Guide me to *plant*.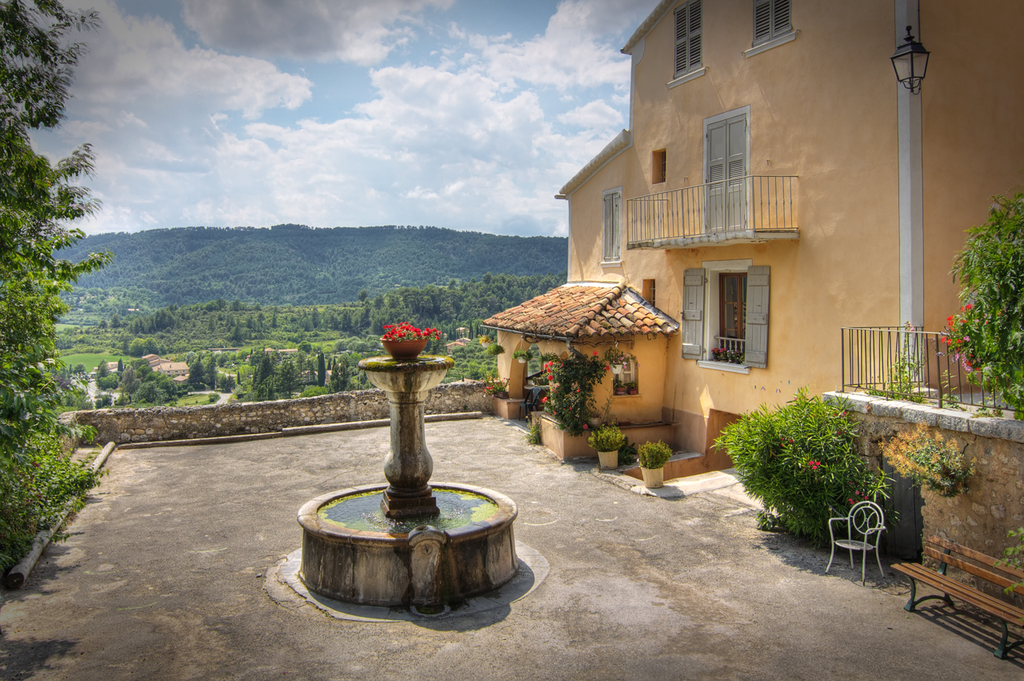
Guidance: bbox(935, 193, 1023, 421).
